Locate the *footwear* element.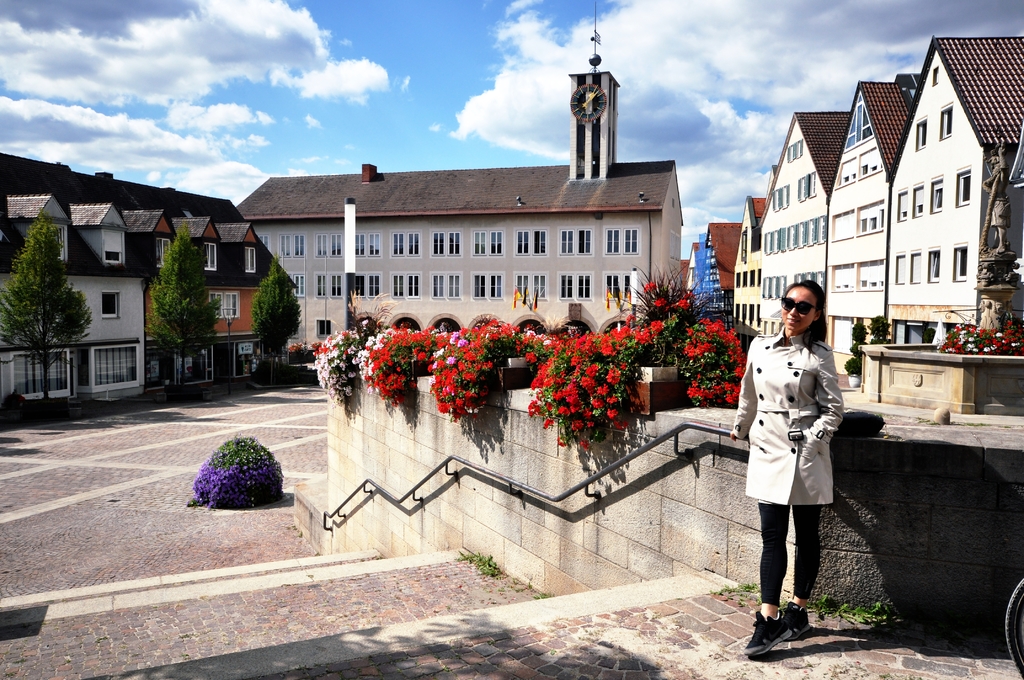
Element bbox: (742, 612, 794, 656).
